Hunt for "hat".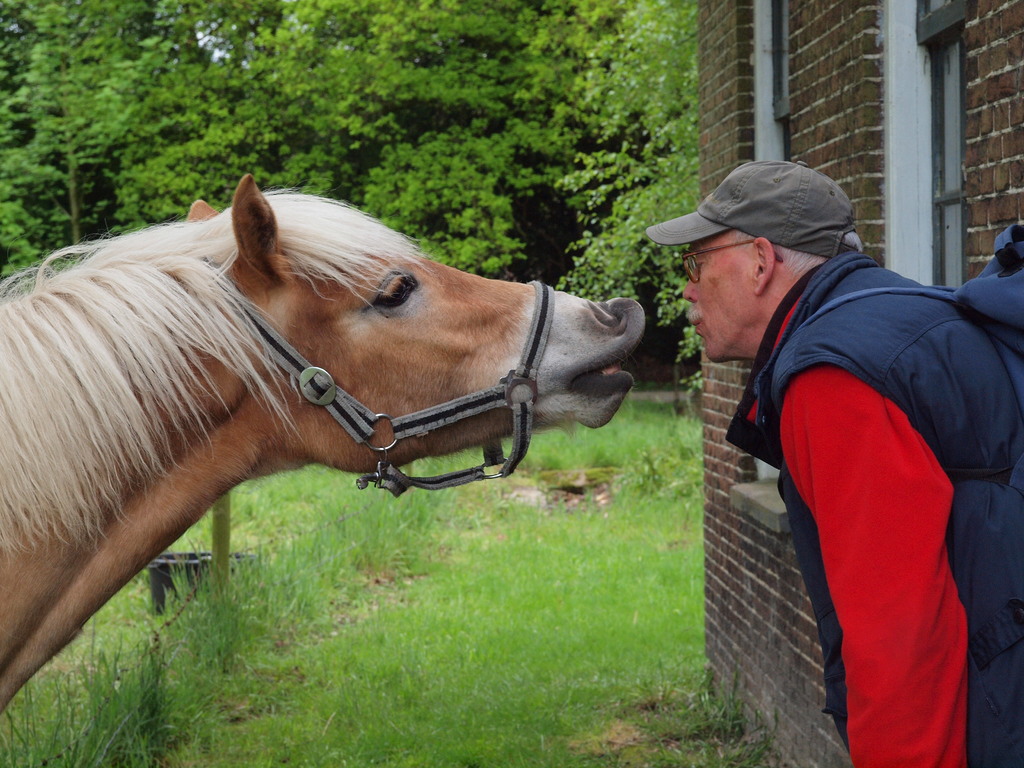
Hunted down at region(643, 160, 863, 268).
